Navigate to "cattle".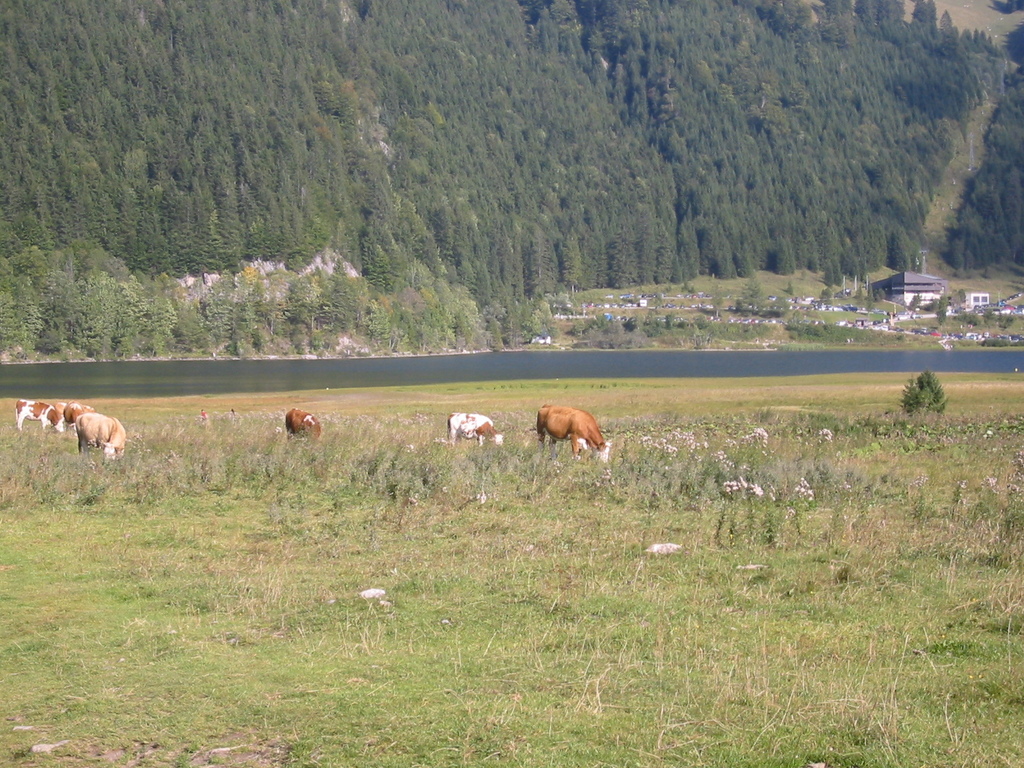
Navigation target: bbox=(447, 415, 501, 446).
